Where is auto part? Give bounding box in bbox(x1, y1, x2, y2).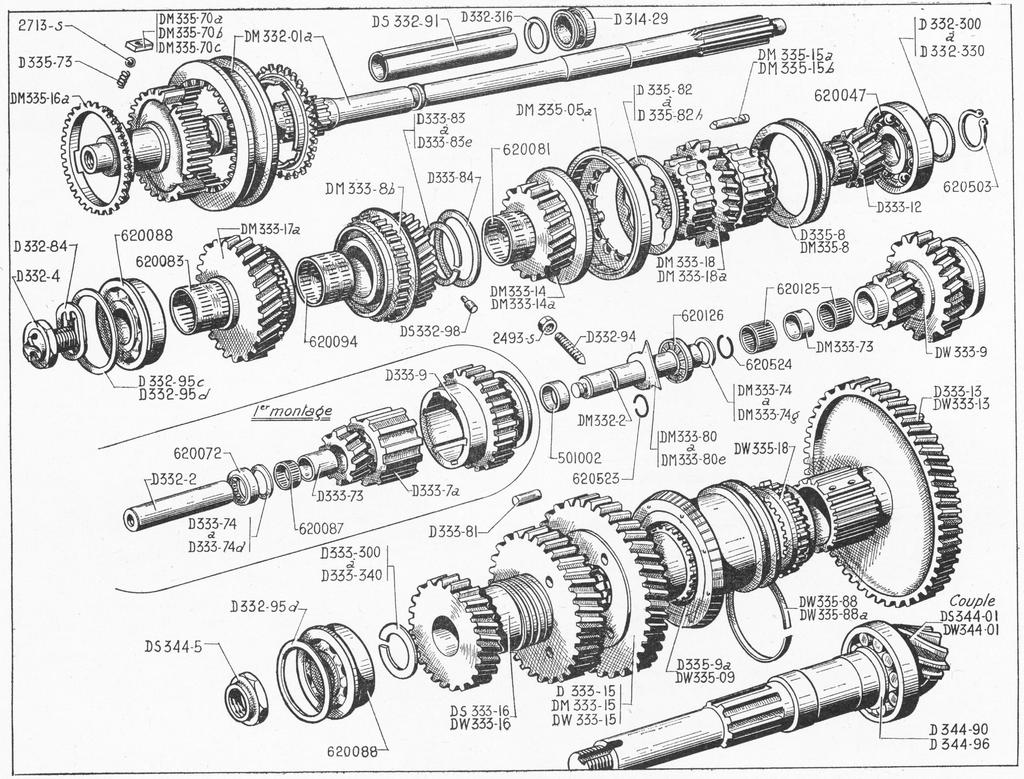
bbox(123, 467, 273, 534).
